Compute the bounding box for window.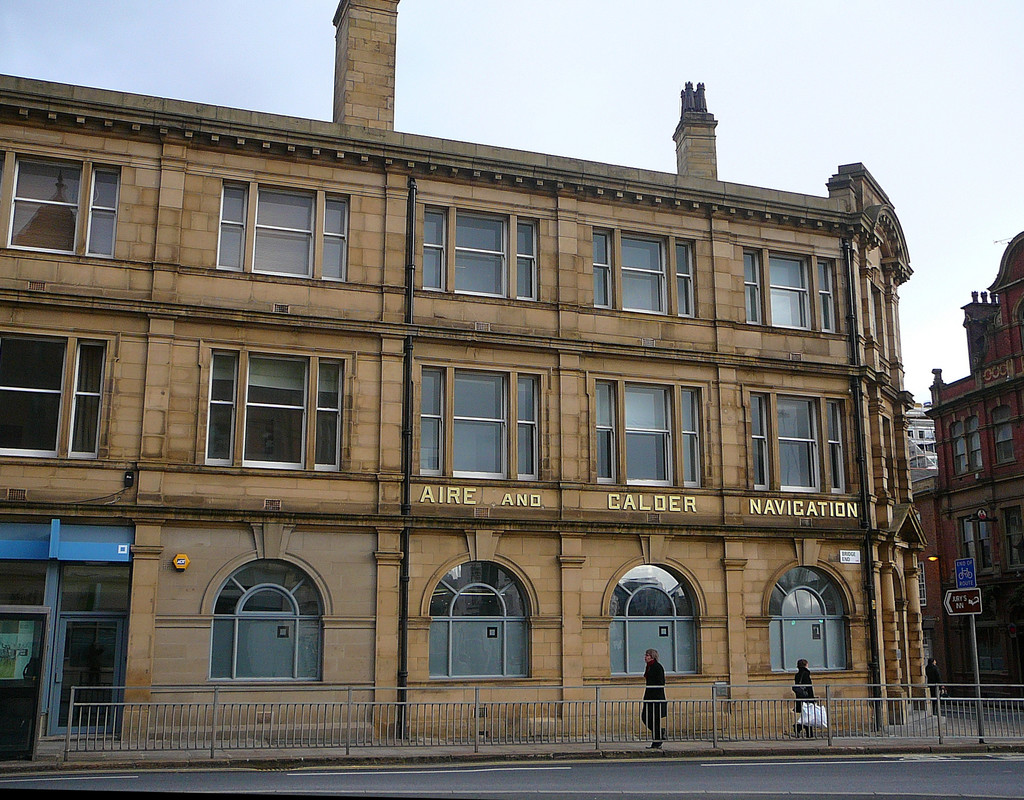
rect(990, 404, 1016, 464).
